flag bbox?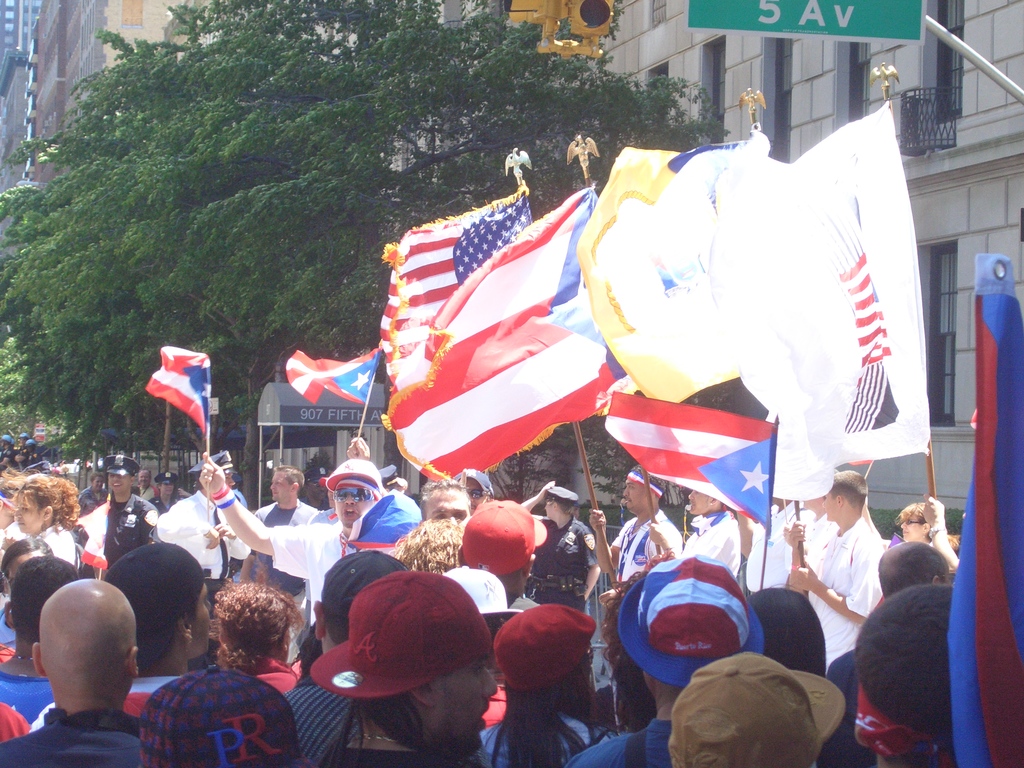
bbox(290, 344, 388, 406)
